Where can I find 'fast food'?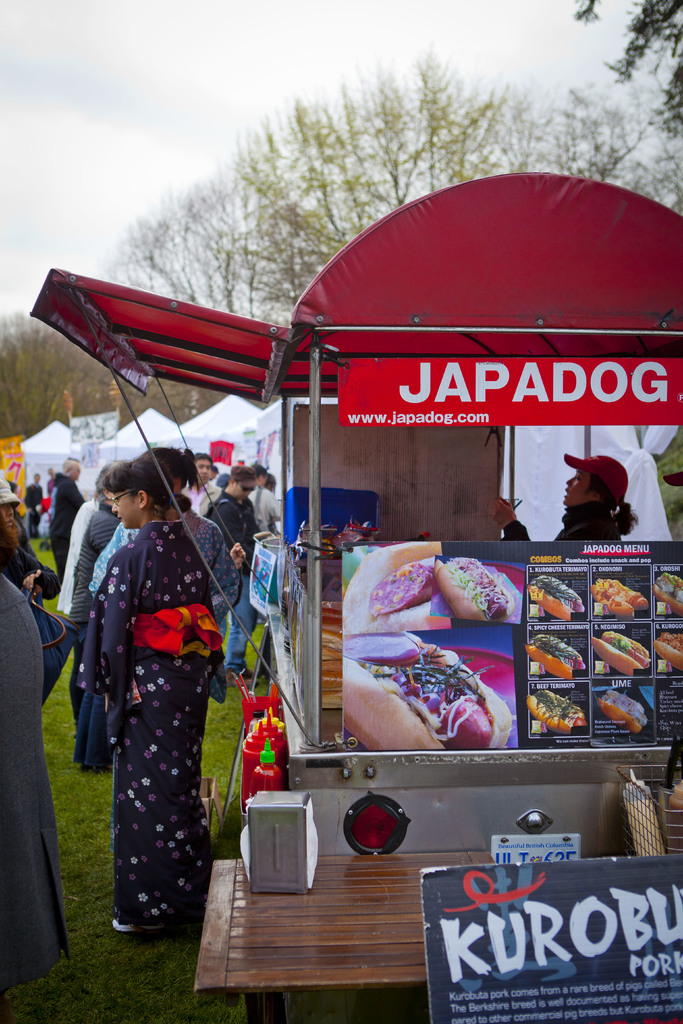
You can find it at crop(598, 687, 649, 732).
